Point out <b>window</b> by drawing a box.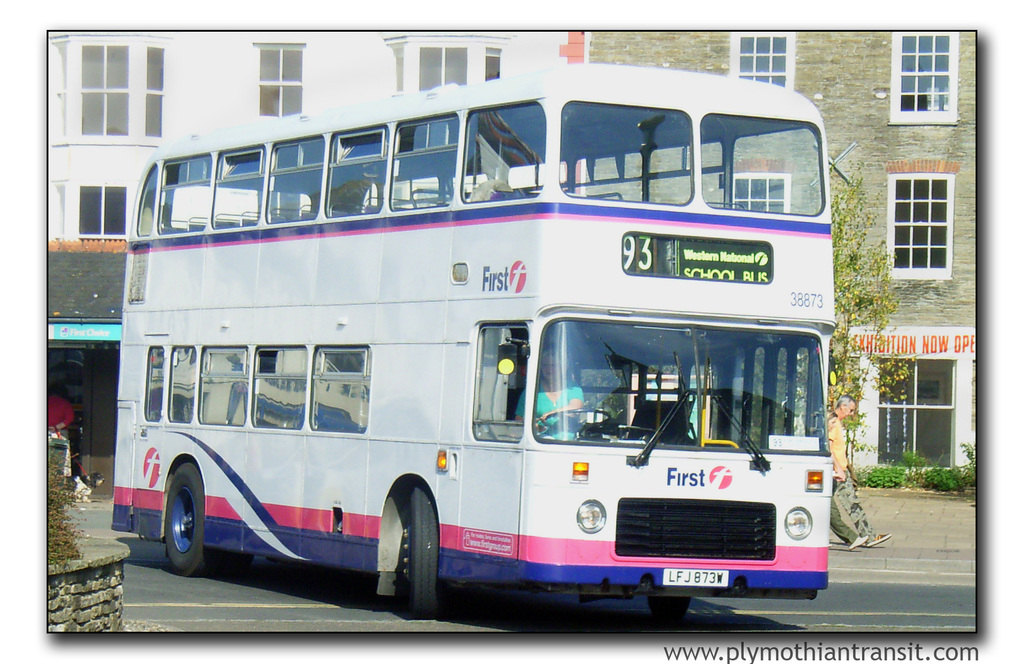
[left=893, top=149, right=964, bottom=278].
